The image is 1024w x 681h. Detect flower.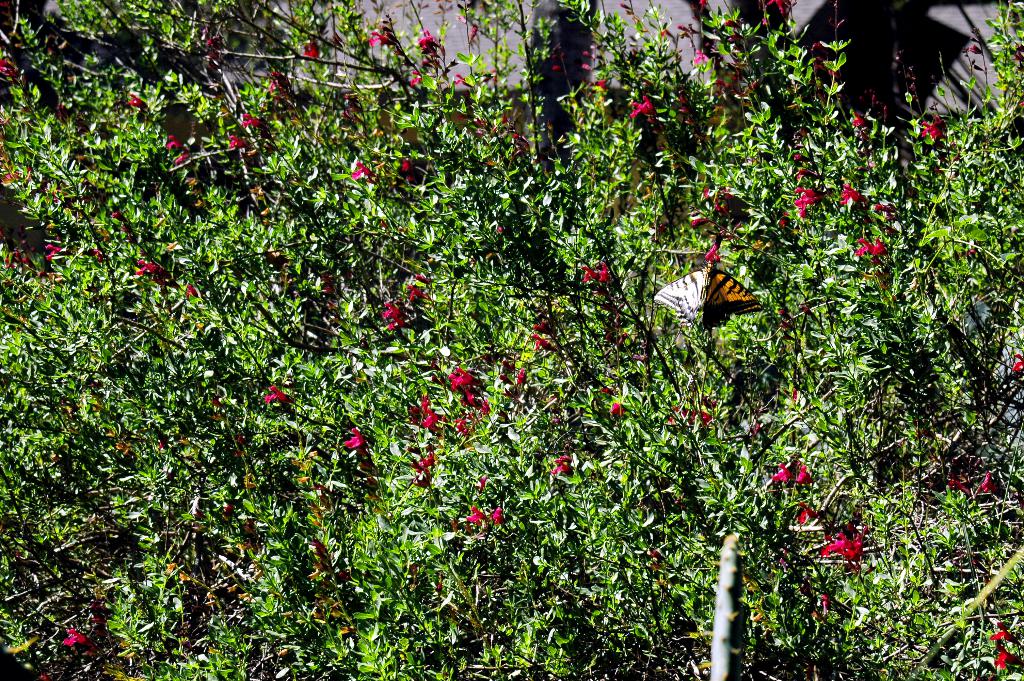
Detection: detection(171, 152, 187, 161).
